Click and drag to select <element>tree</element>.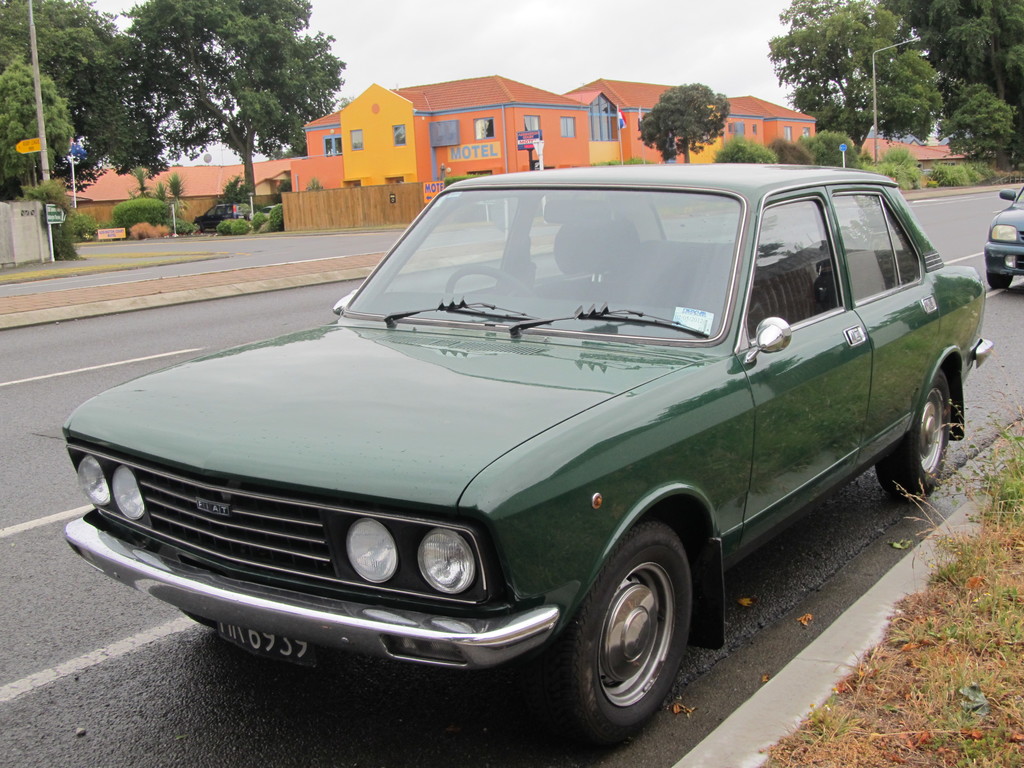
Selection: l=936, t=88, r=1021, b=169.
